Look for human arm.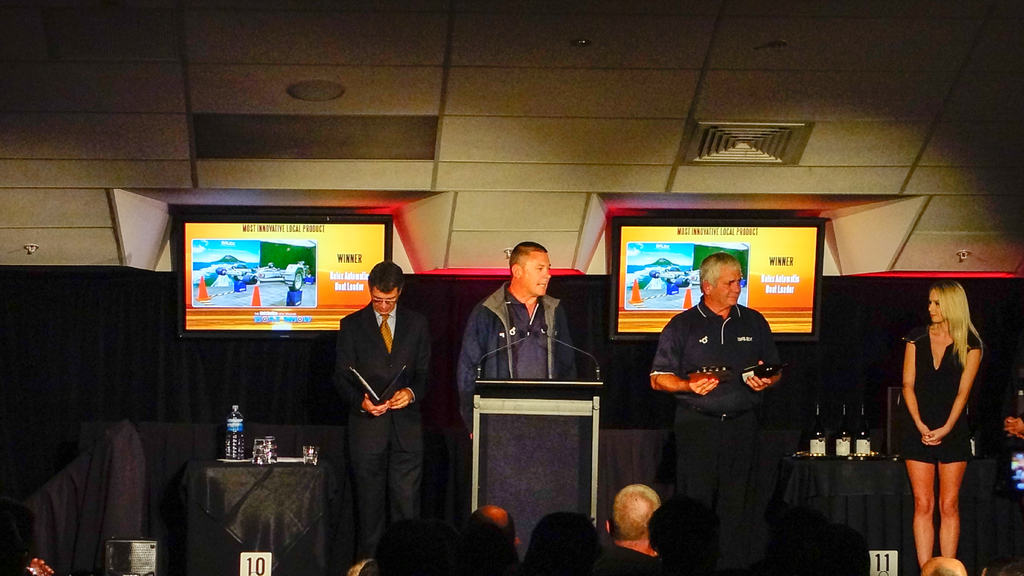
Found: pyautogui.locateOnScreen(389, 305, 438, 415).
